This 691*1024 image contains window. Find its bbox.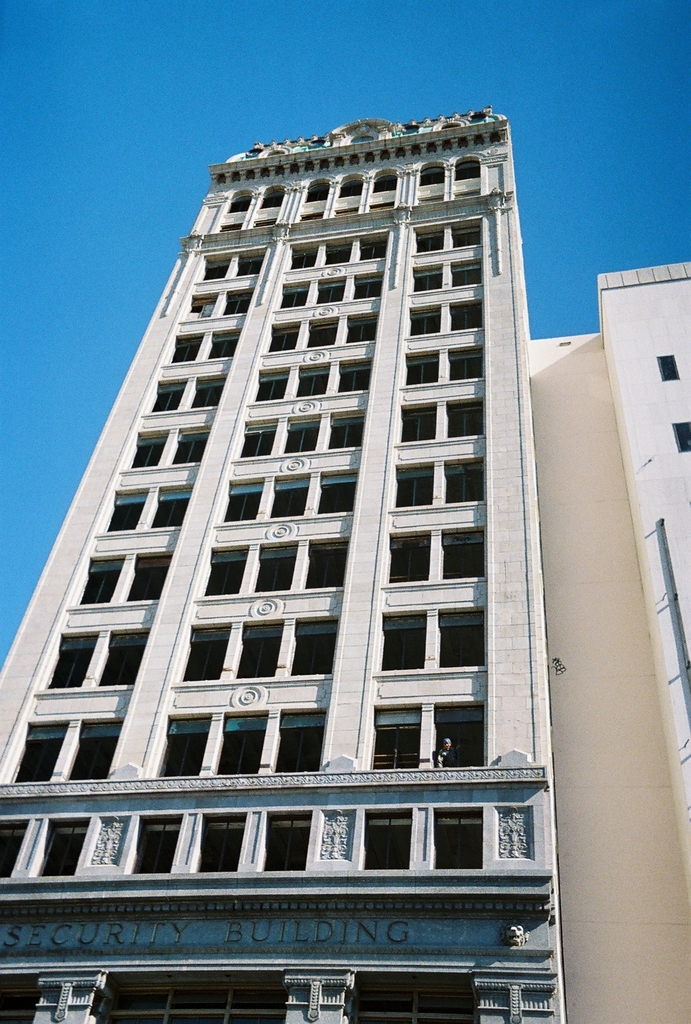
<region>296, 371, 330, 396</region>.
